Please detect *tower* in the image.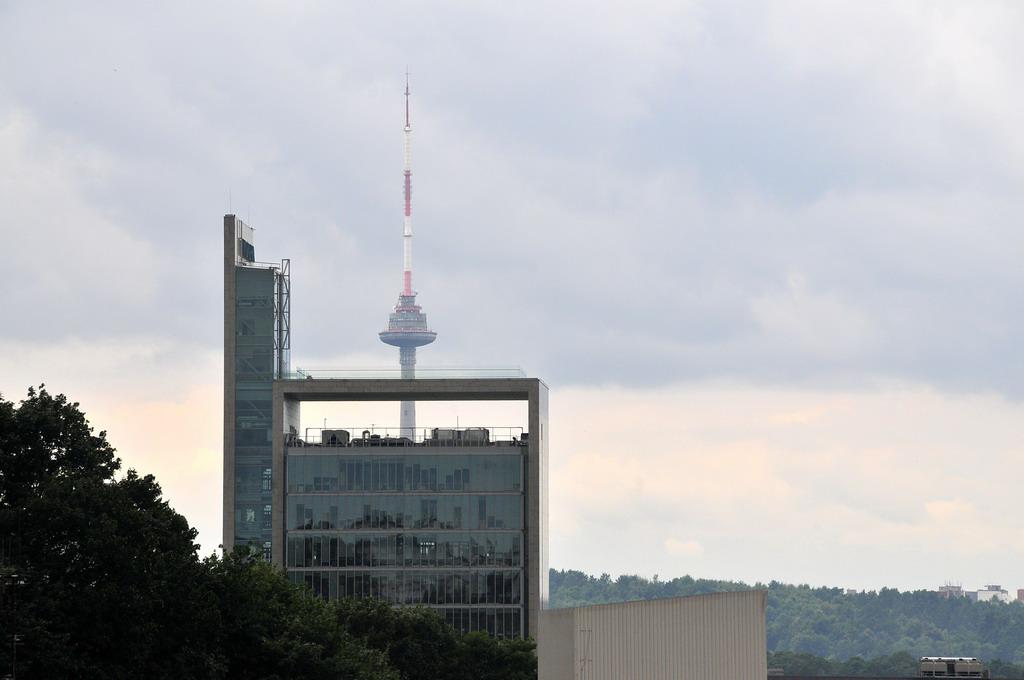
<region>208, 188, 302, 563</region>.
